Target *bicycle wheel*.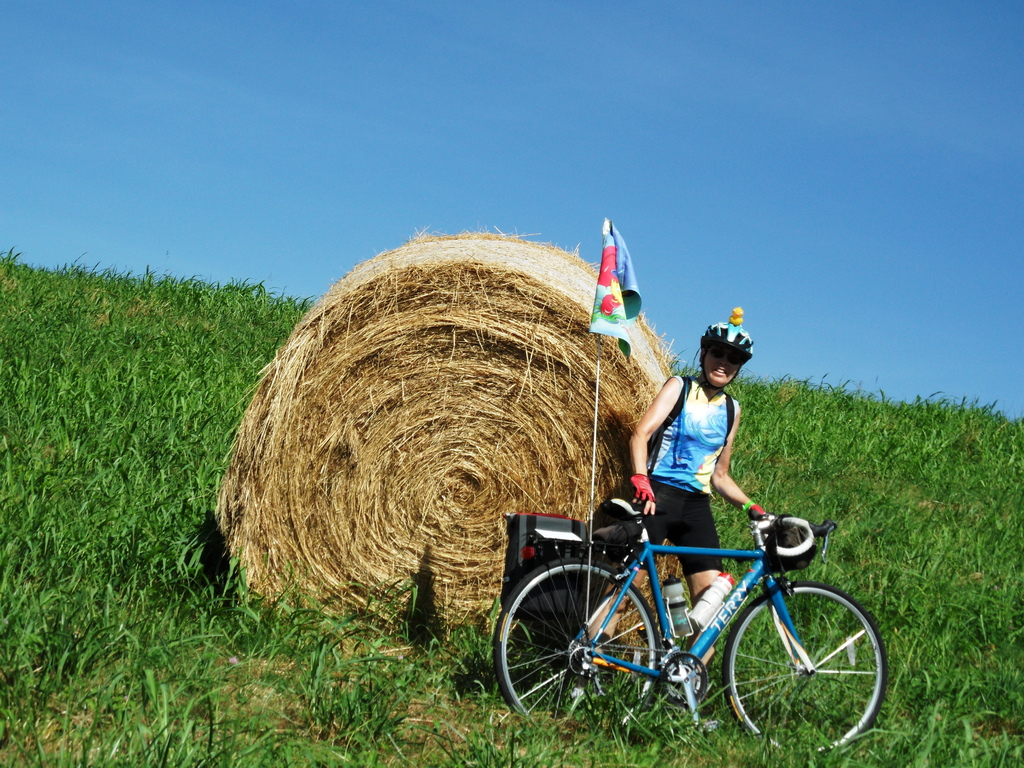
Target region: rect(723, 579, 891, 754).
